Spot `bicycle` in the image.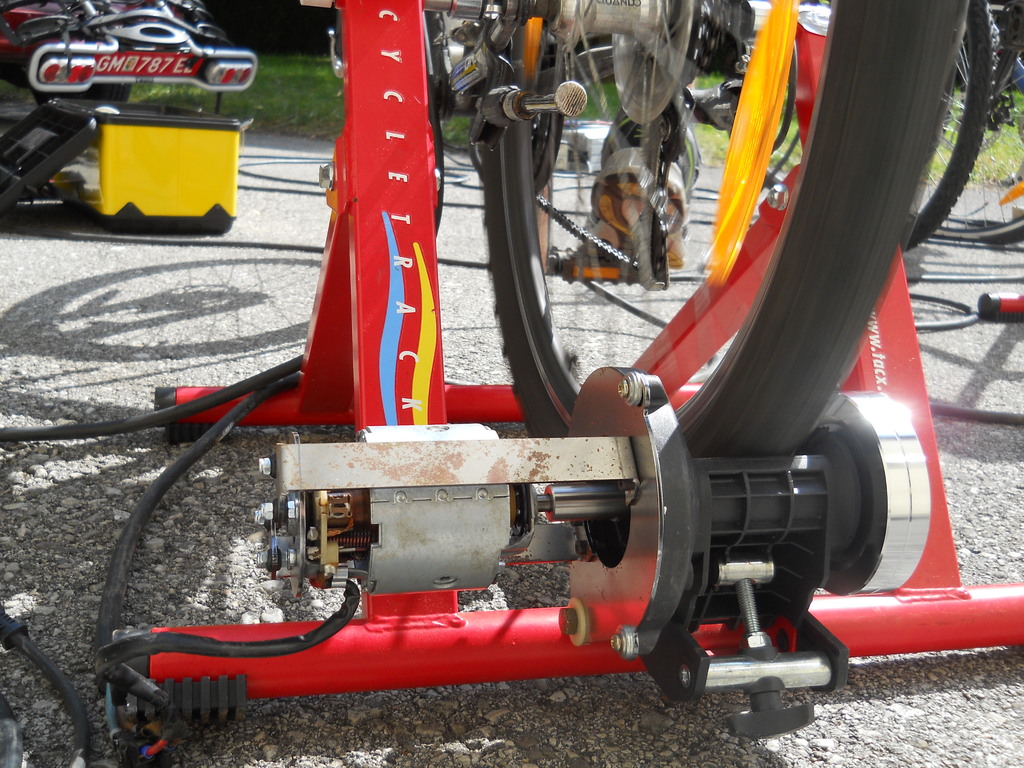
`bicycle` found at [left=467, top=0, right=1000, bottom=254].
